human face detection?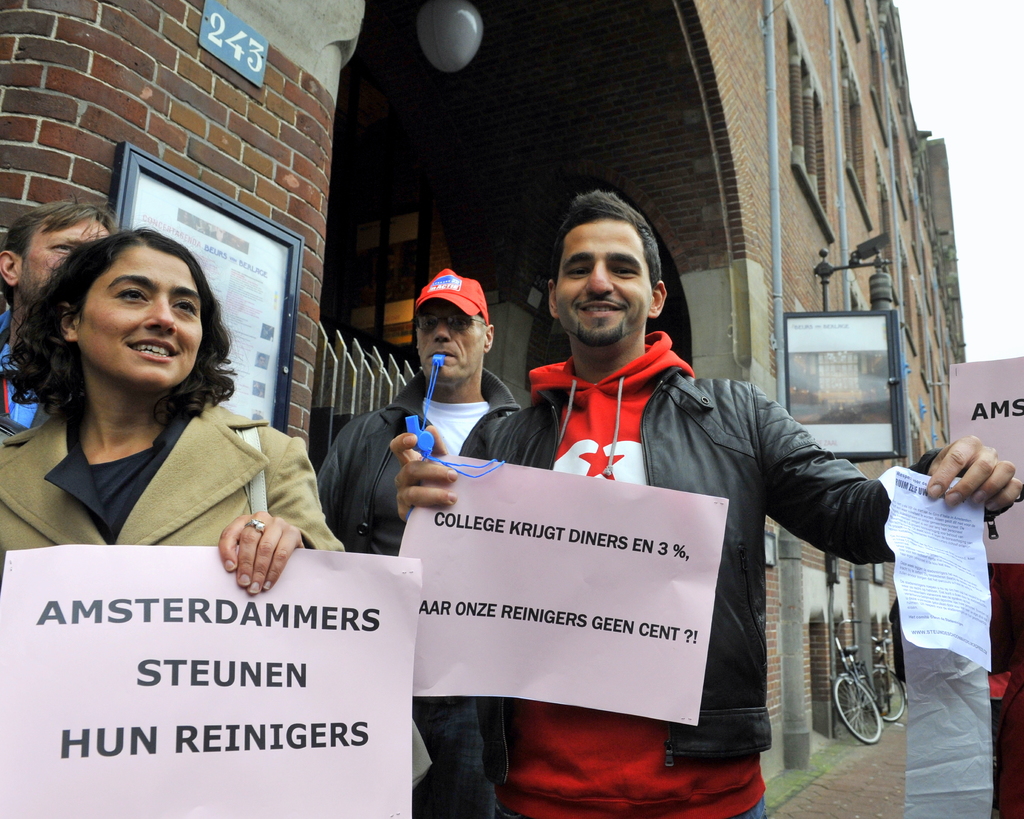
left=557, top=222, right=650, bottom=345
